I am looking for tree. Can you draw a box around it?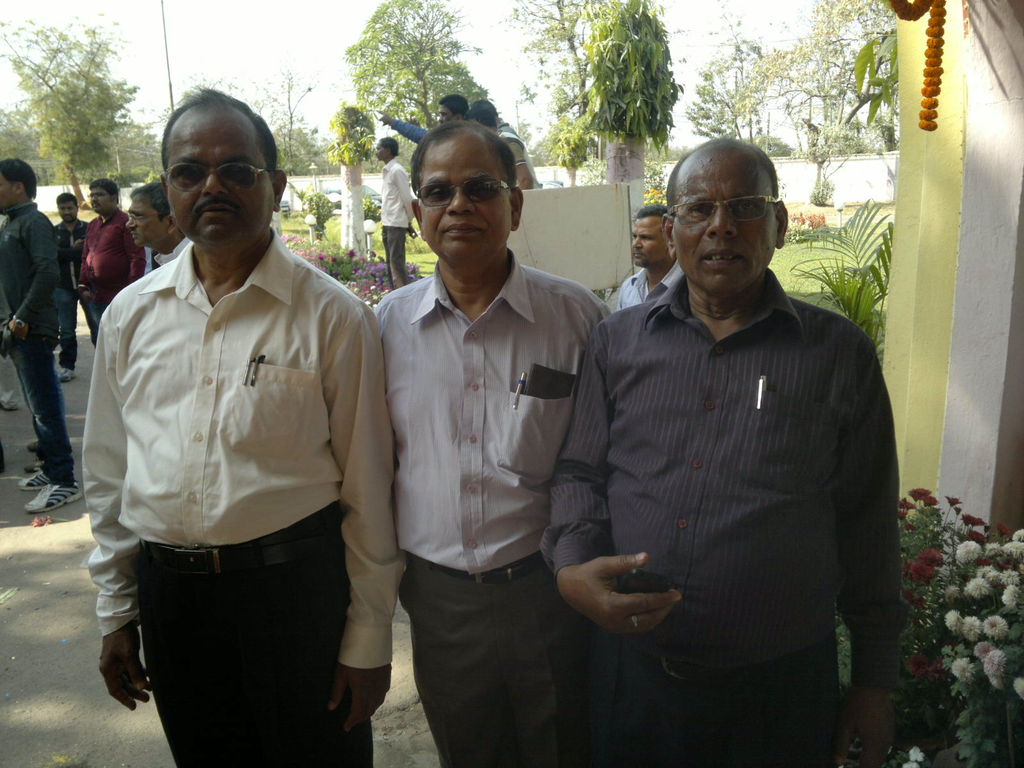
Sure, the bounding box is region(752, 5, 888, 190).
